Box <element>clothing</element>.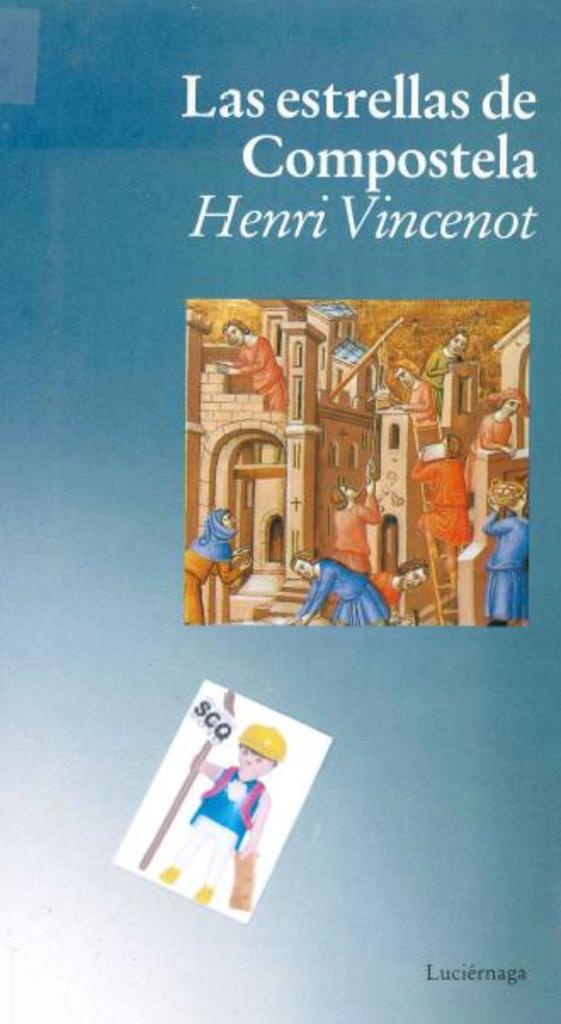
bbox=(196, 521, 255, 621).
